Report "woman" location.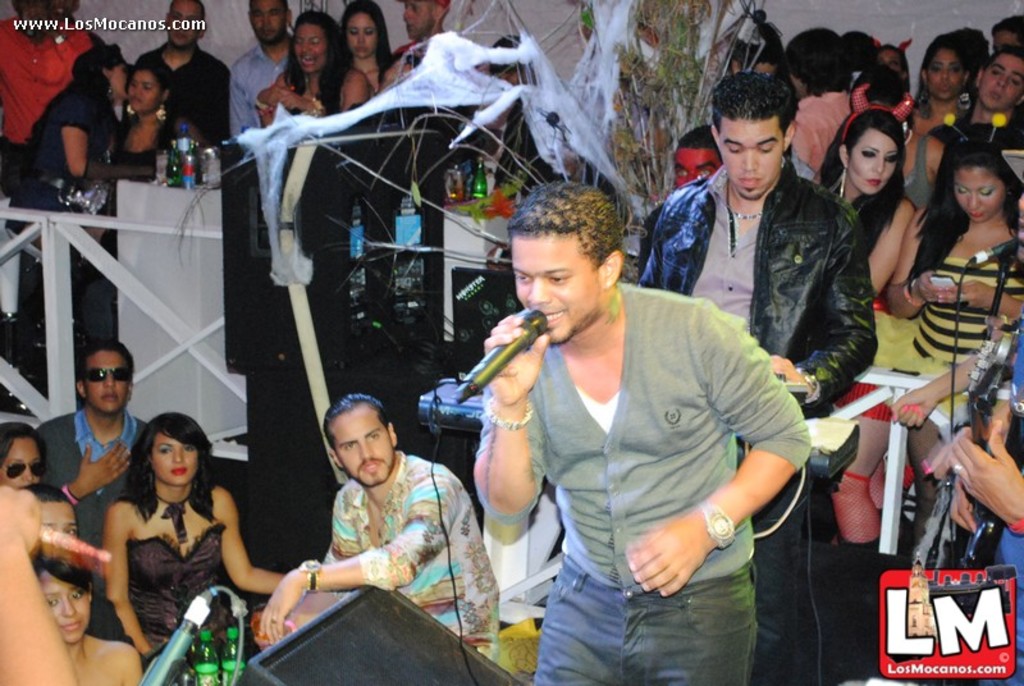
Report: crop(36, 558, 142, 685).
